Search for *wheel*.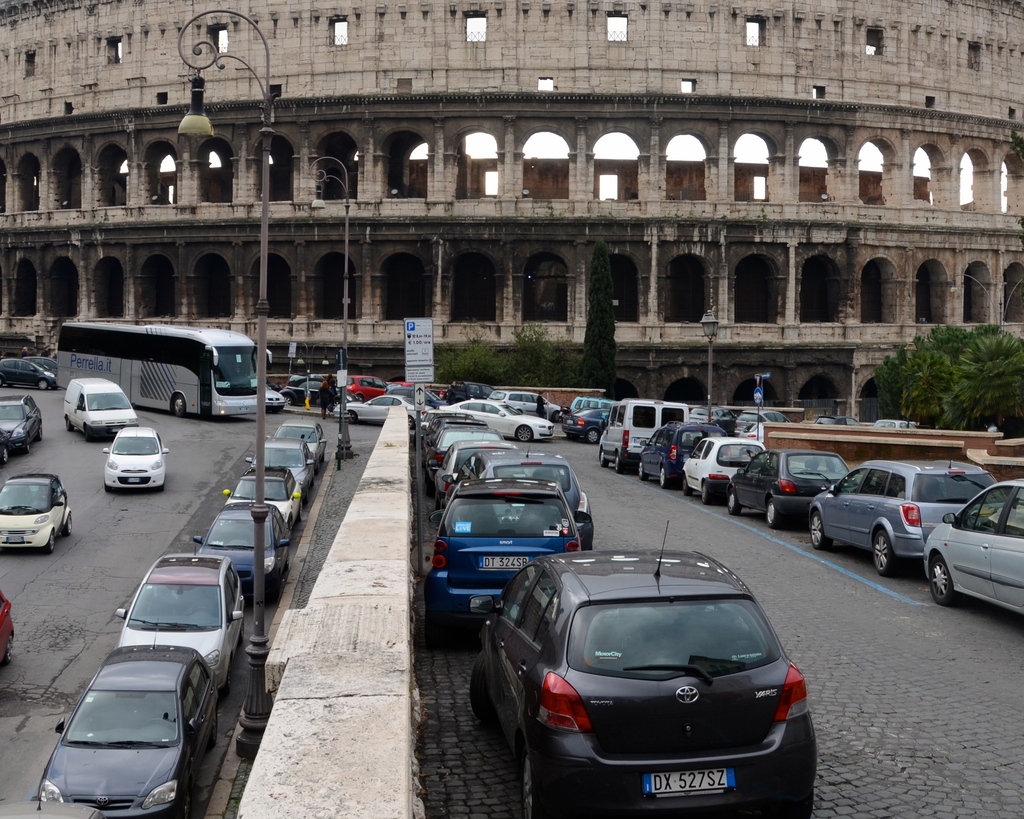
Found at 661:466:666:487.
